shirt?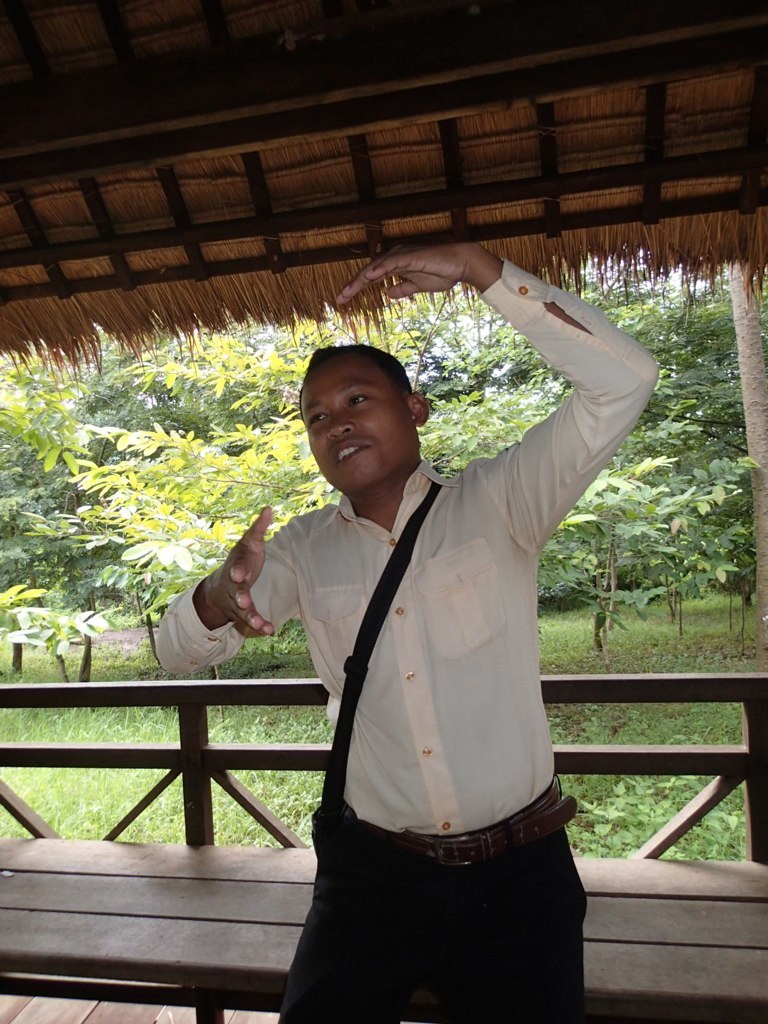
{"x1": 180, "y1": 295, "x2": 631, "y2": 867}
